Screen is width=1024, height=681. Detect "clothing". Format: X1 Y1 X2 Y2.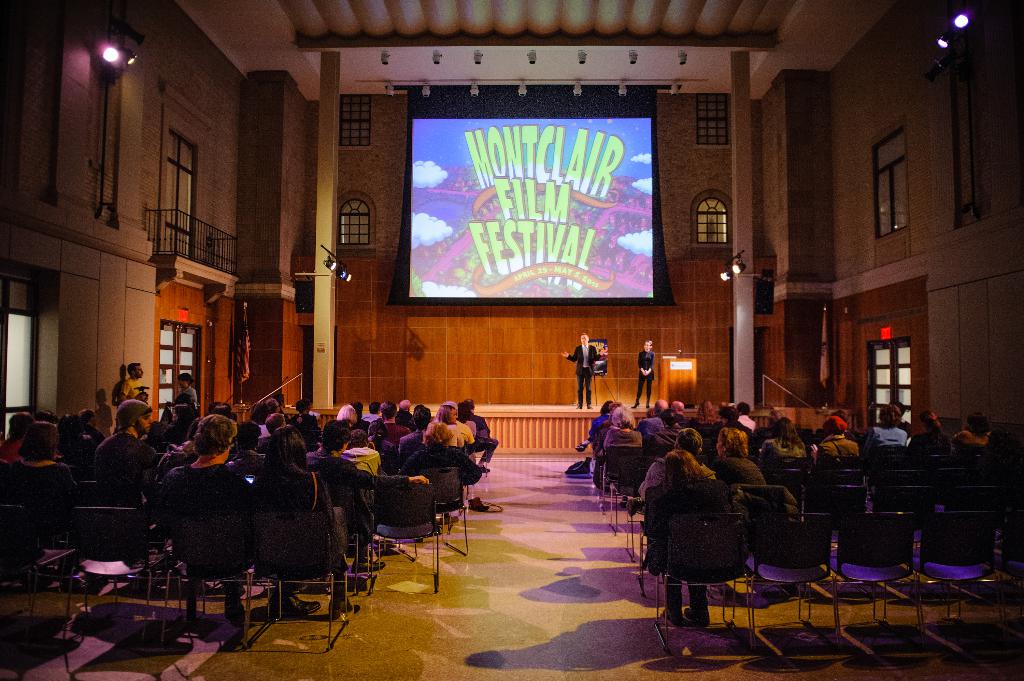
636 406 666 437.
